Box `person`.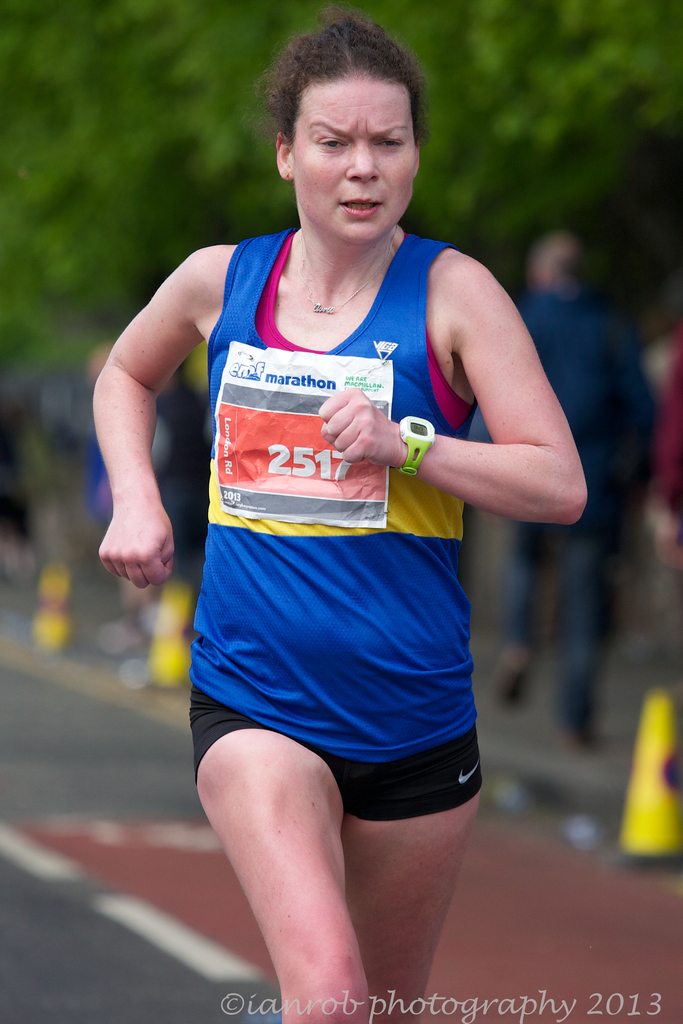
<bbox>644, 328, 682, 639</bbox>.
